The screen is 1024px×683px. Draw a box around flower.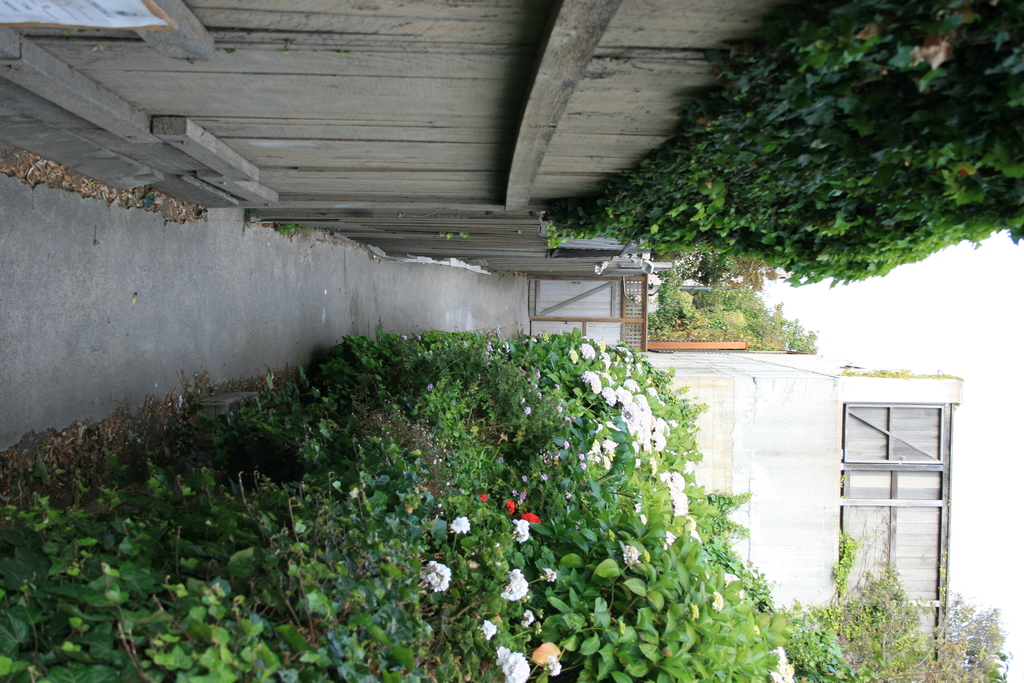
pyautogui.locateOnScreen(506, 498, 513, 516).
